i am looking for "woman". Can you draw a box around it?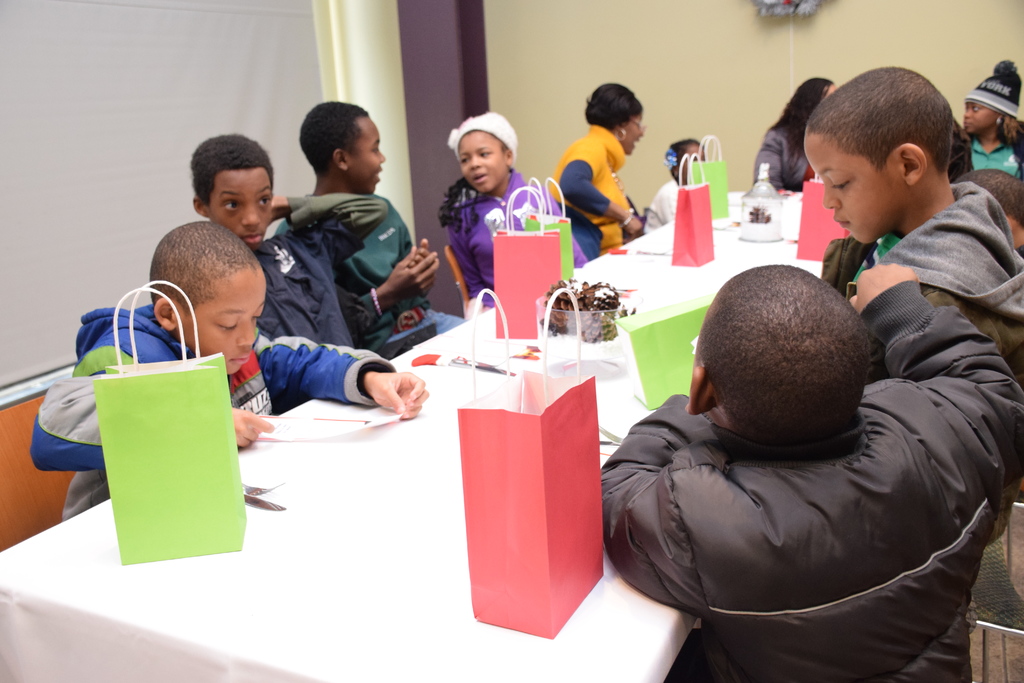
Sure, the bounding box is Rect(550, 87, 666, 259).
